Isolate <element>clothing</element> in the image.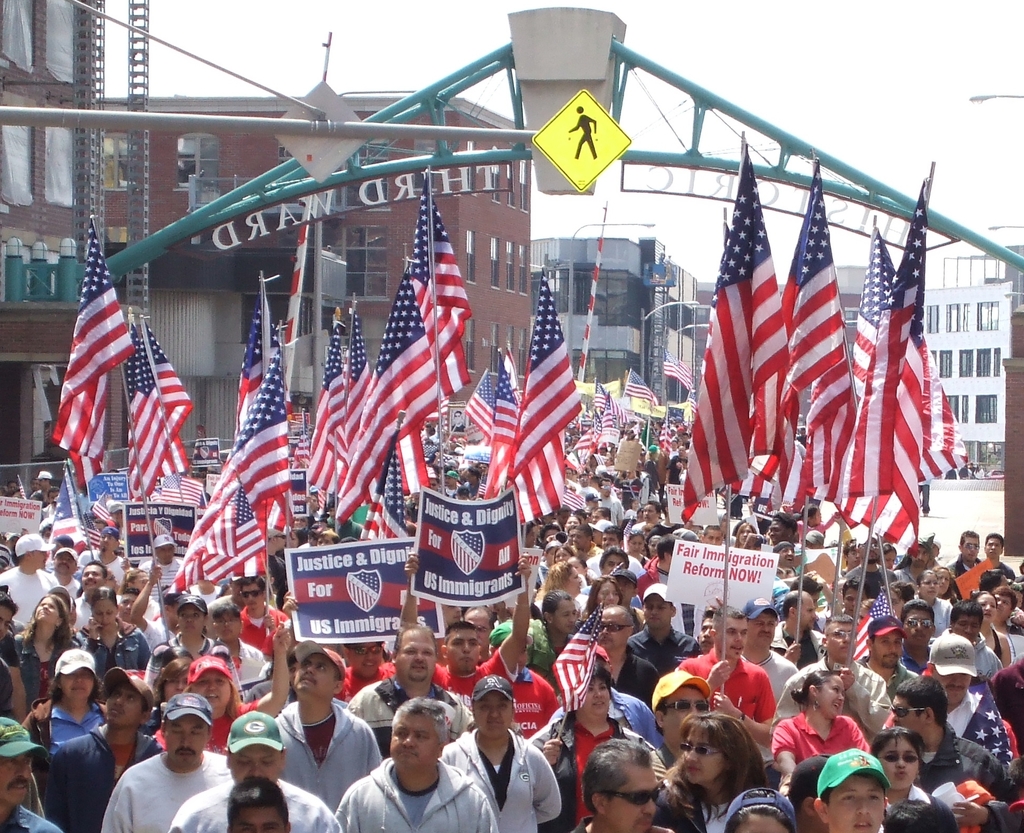
Isolated region: <region>507, 664, 566, 743</region>.
